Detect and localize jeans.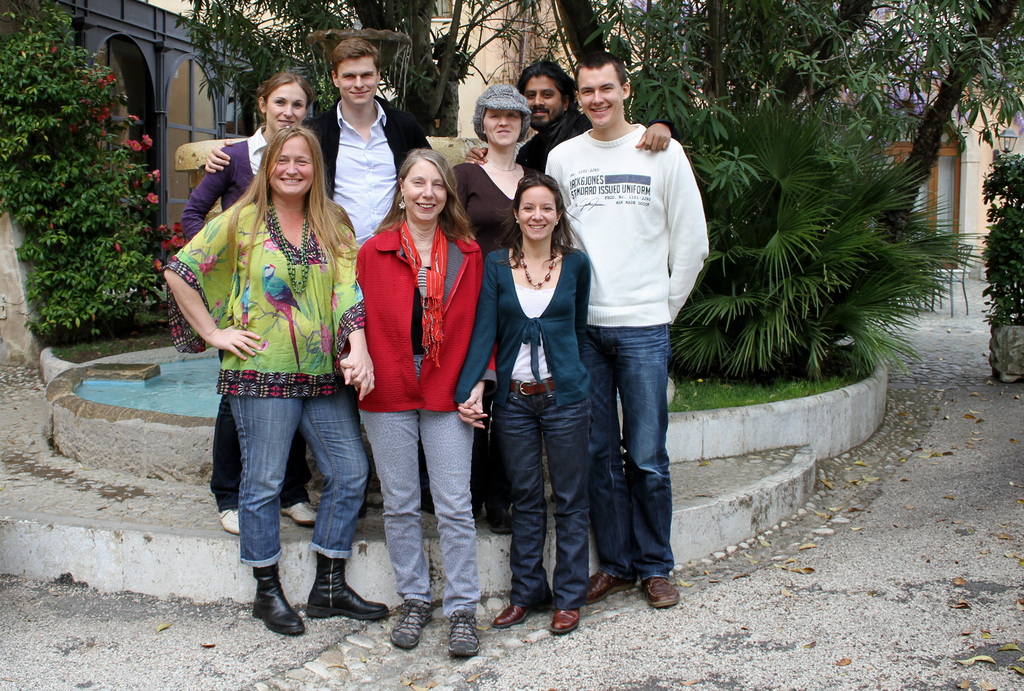
Localized at 225,397,369,566.
